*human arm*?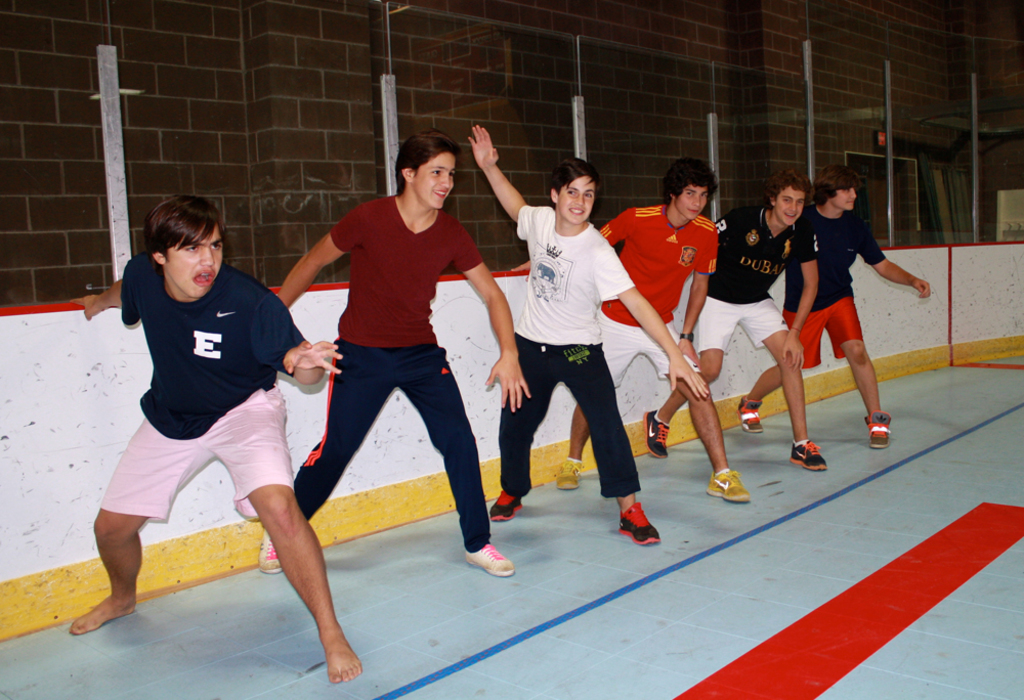
(594,232,715,406)
